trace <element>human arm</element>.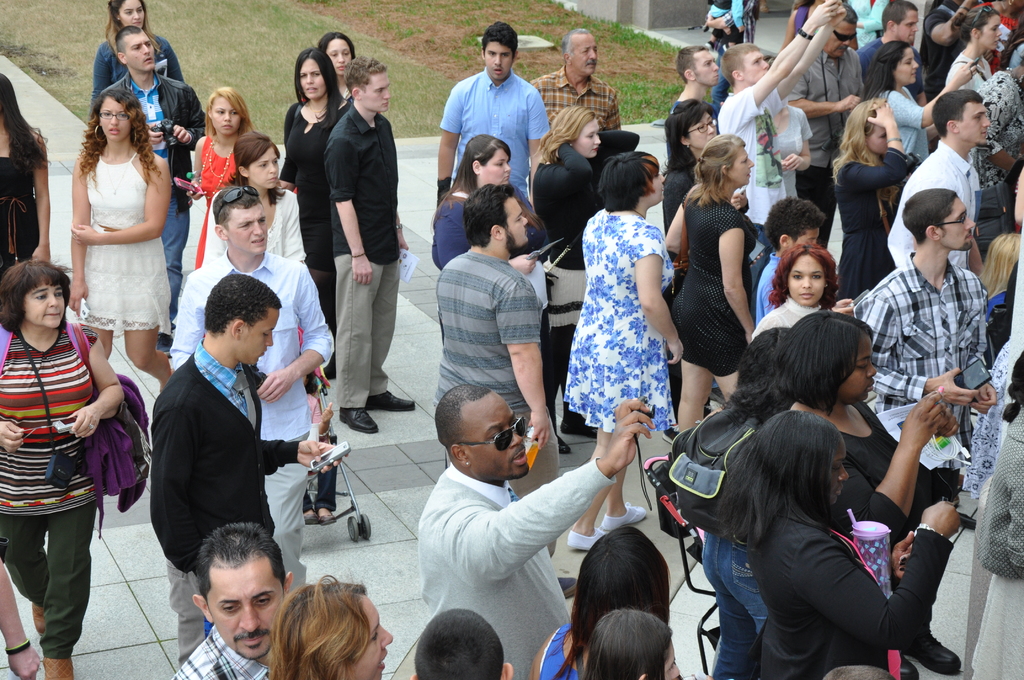
Traced to bbox(63, 319, 132, 440).
